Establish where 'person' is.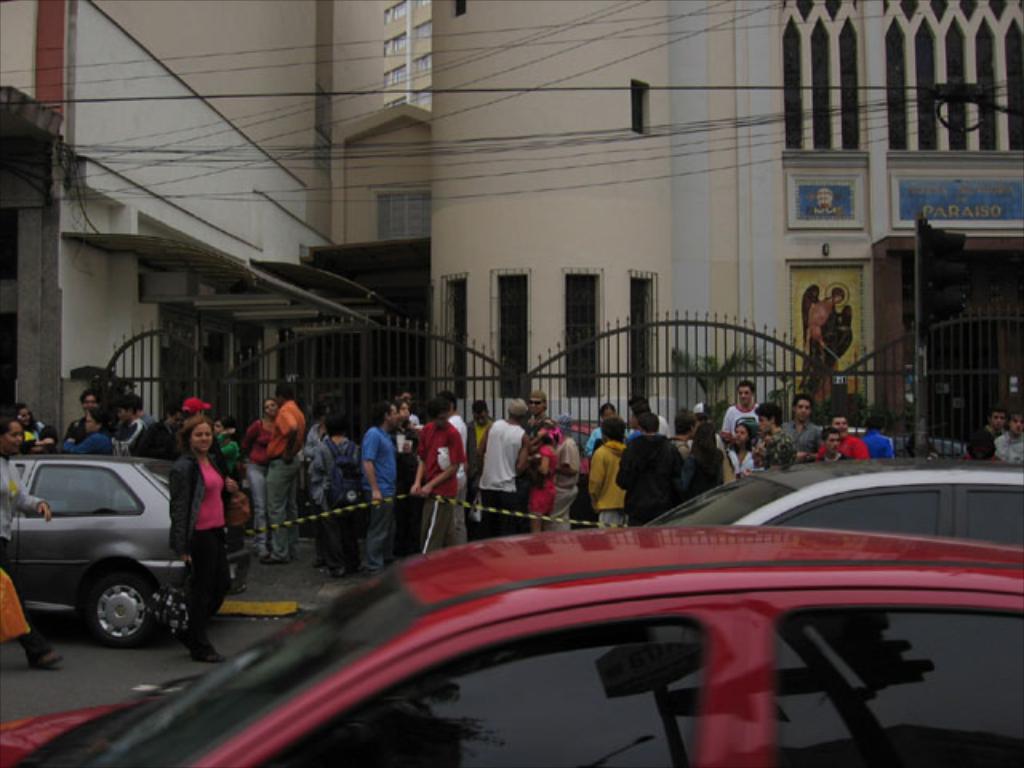
Established at 0 416 62 675.
